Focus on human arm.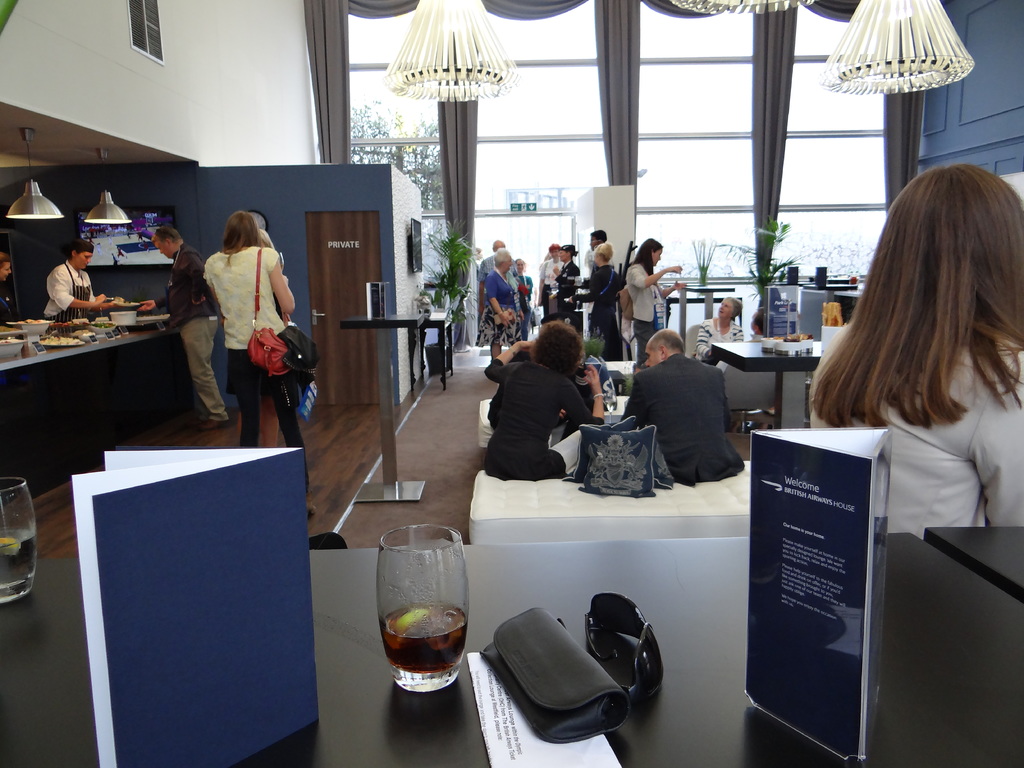
Focused at 633/267/687/289.
